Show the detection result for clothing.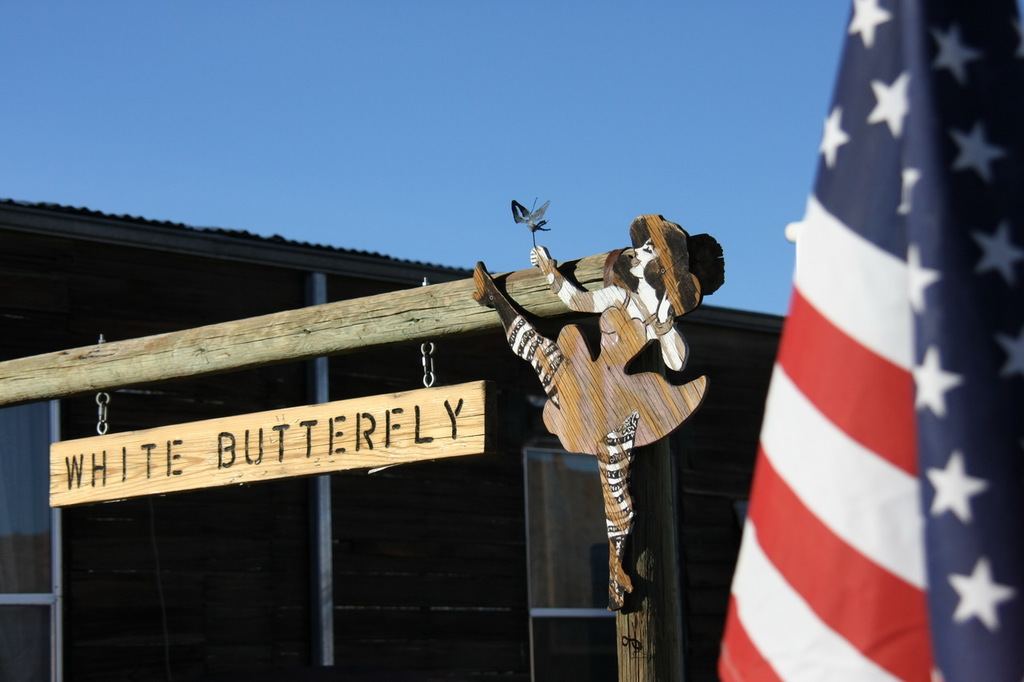
<region>539, 281, 707, 452</region>.
